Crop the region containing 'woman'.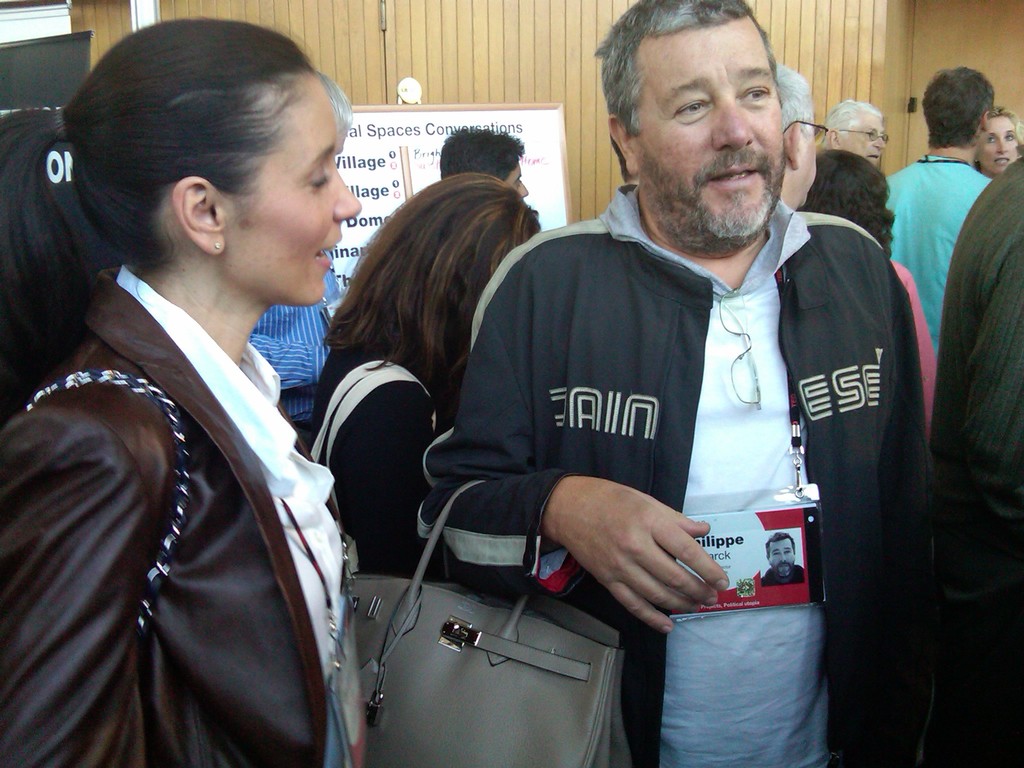
Crop region: [972, 98, 1023, 177].
